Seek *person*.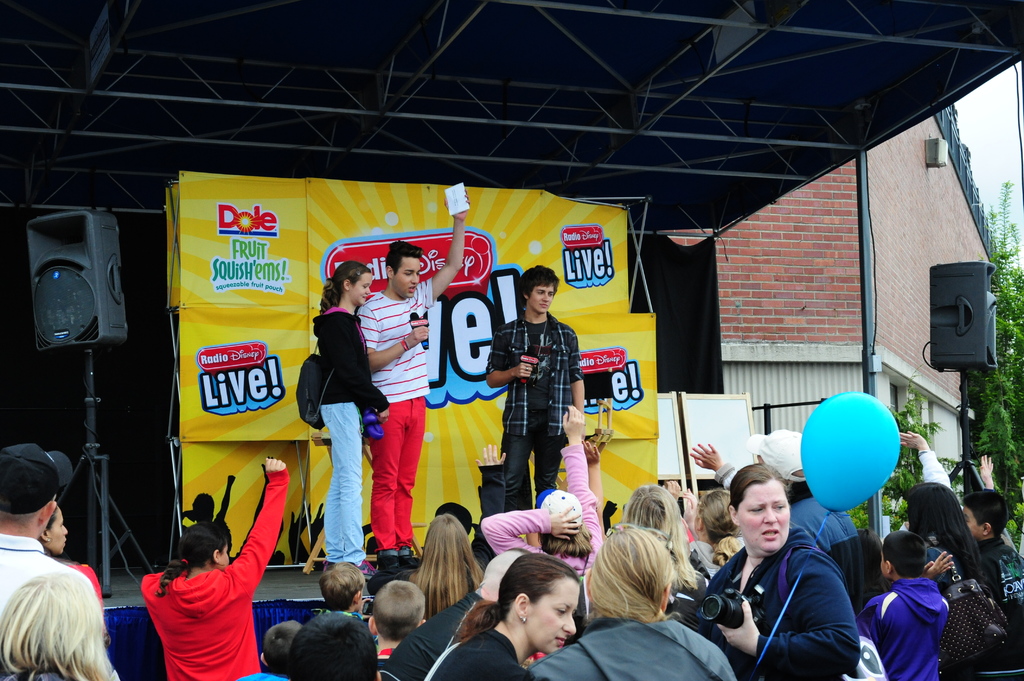
356:187:469:575.
